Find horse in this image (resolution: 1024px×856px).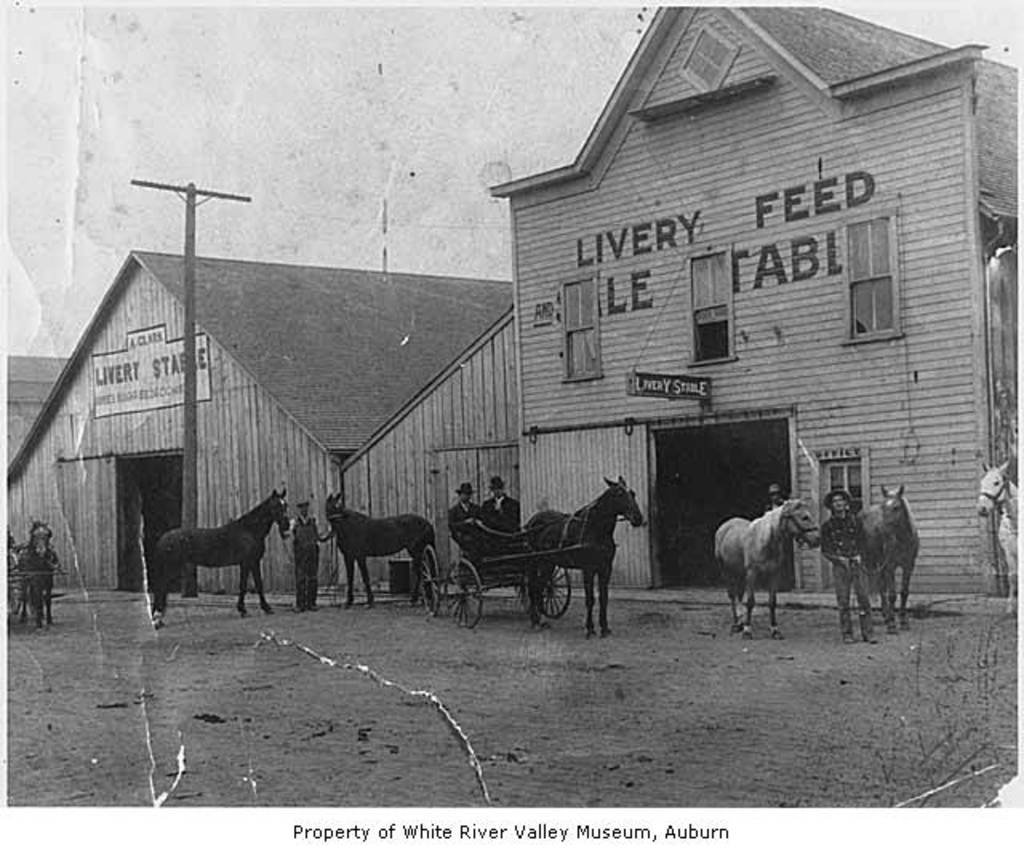
[142,498,286,616].
